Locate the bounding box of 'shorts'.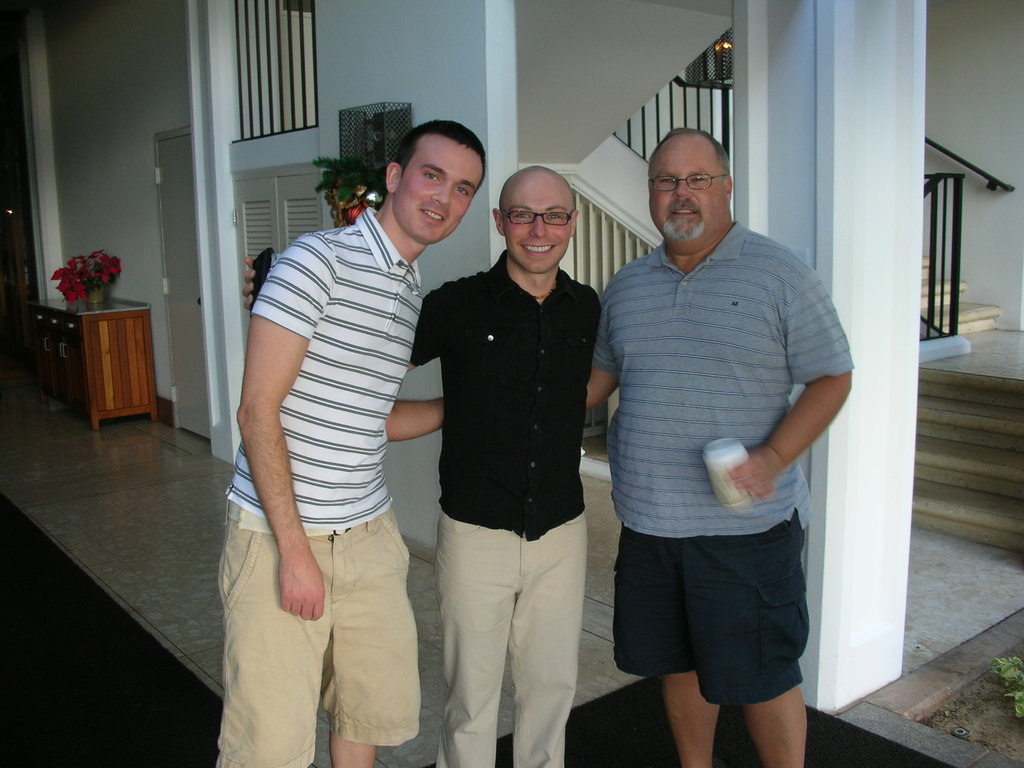
Bounding box: 216,511,419,767.
